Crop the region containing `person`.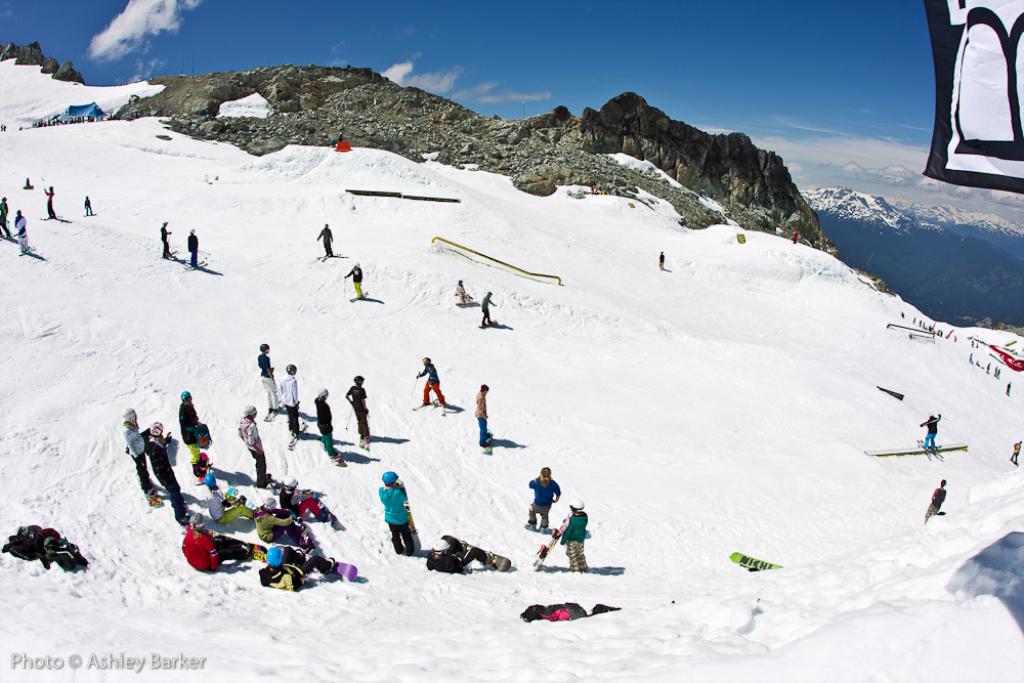
Crop region: [655, 250, 667, 276].
